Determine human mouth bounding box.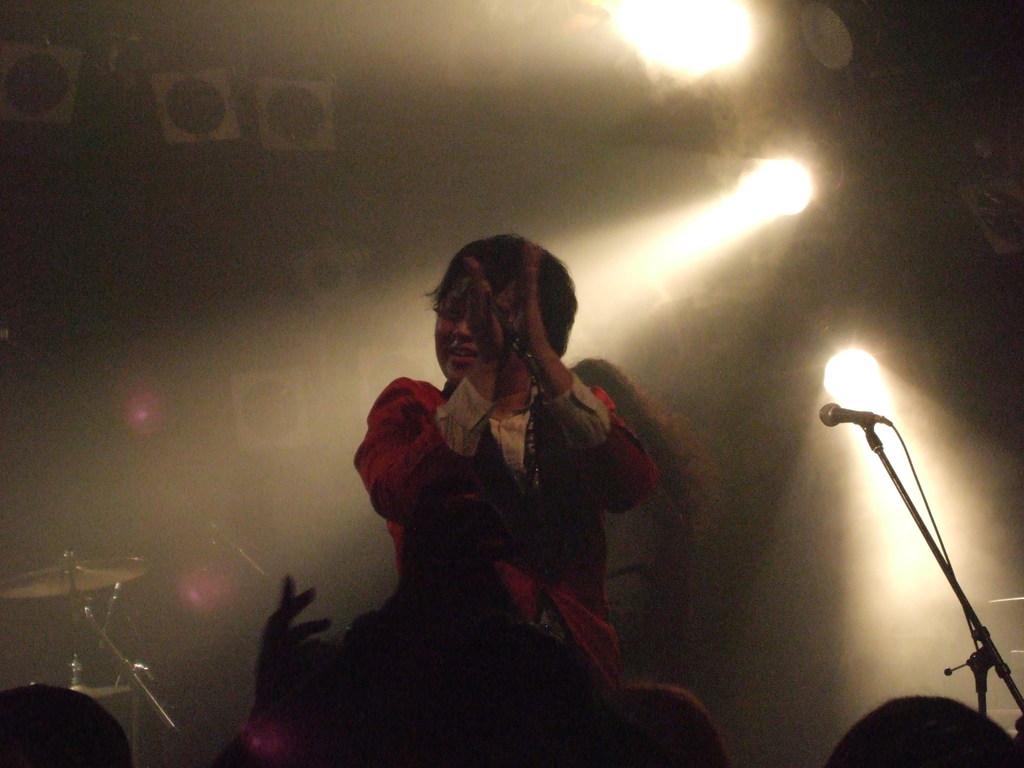
Determined: (447,342,478,364).
